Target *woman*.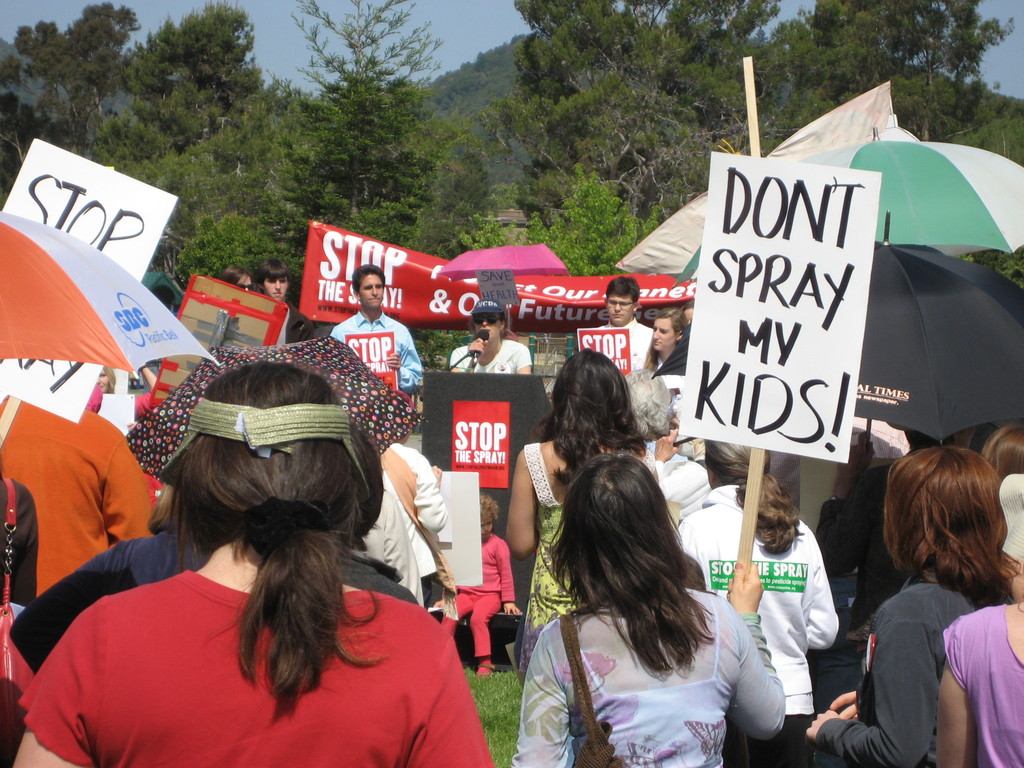
Target region: <box>673,440,838,767</box>.
